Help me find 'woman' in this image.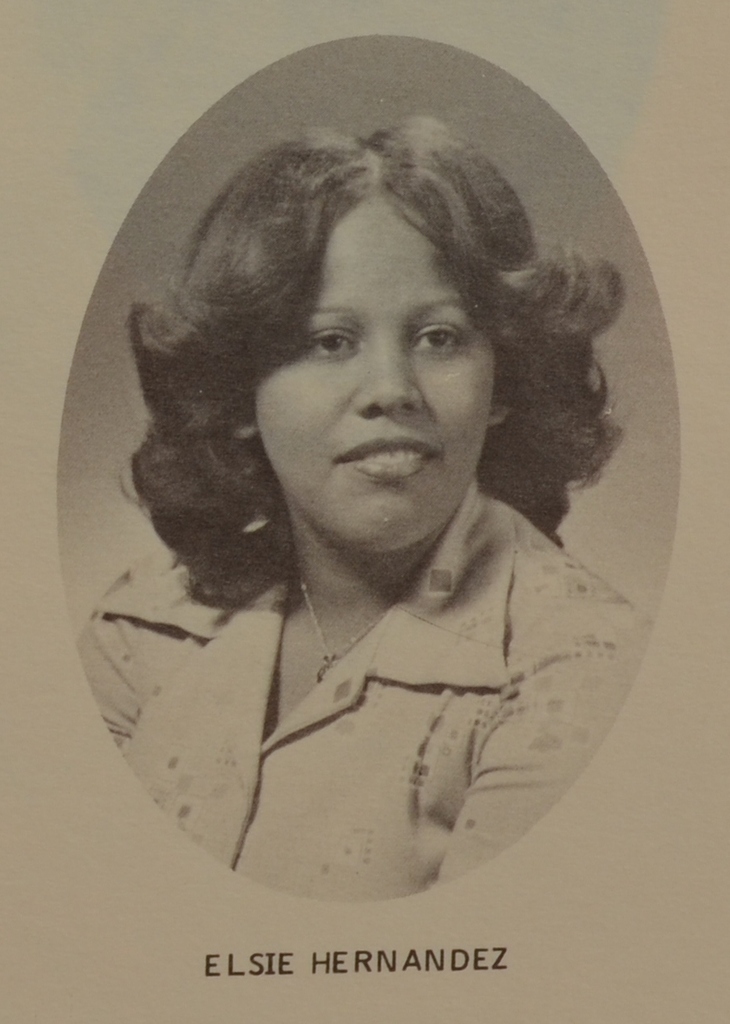
Found it: x1=71 y1=51 x2=671 y2=913.
